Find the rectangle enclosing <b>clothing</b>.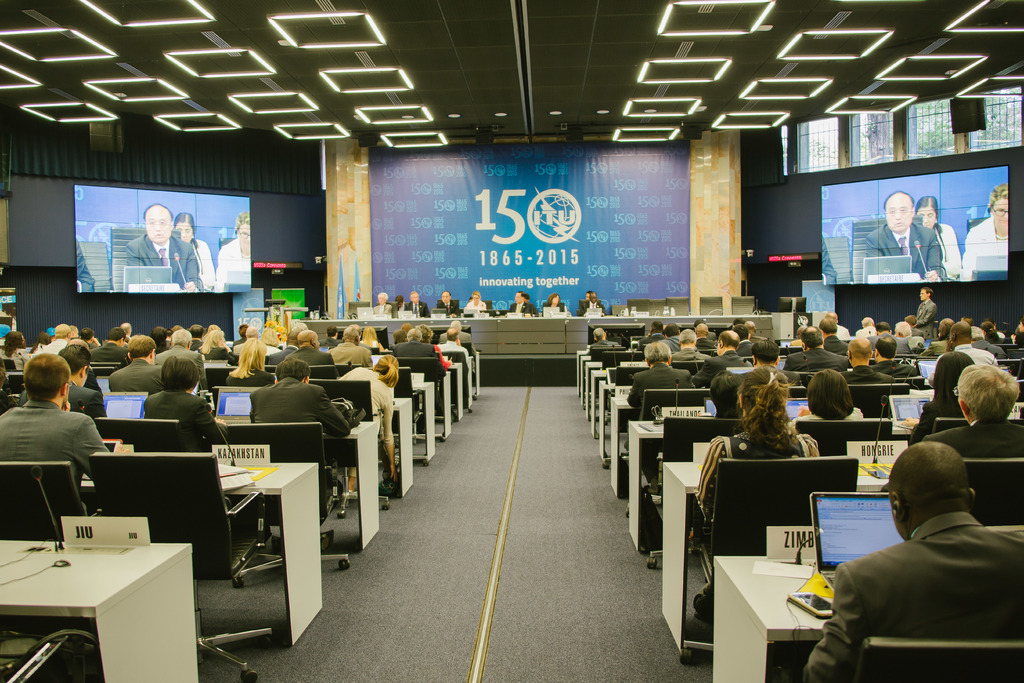
x1=511 y1=301 x2=540 y2=317.
